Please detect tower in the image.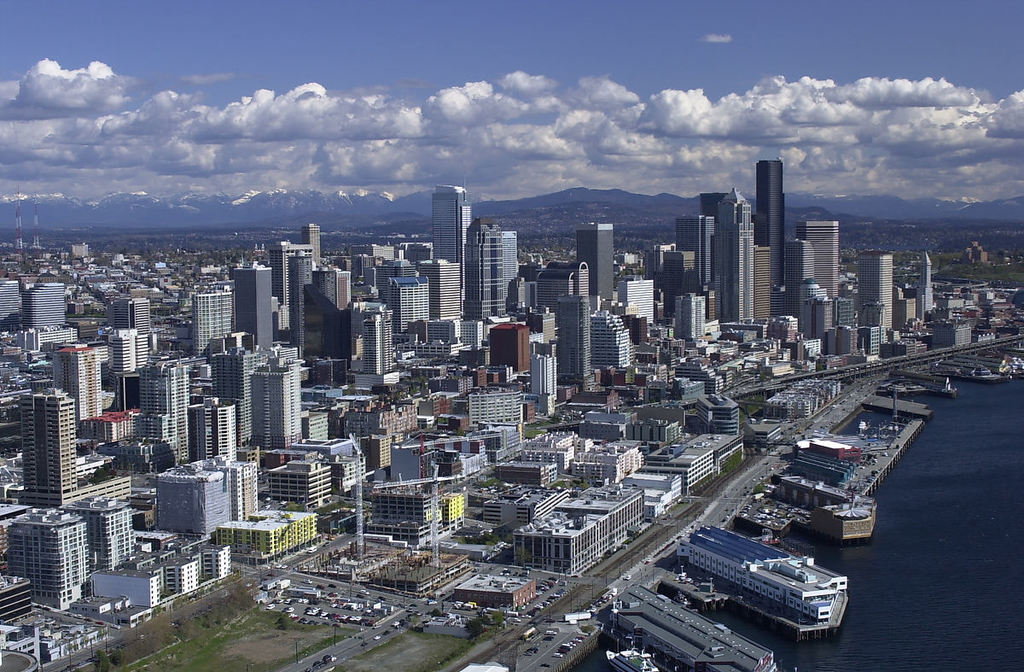
[x1=308, y1=283, x2=346, y2=370].
